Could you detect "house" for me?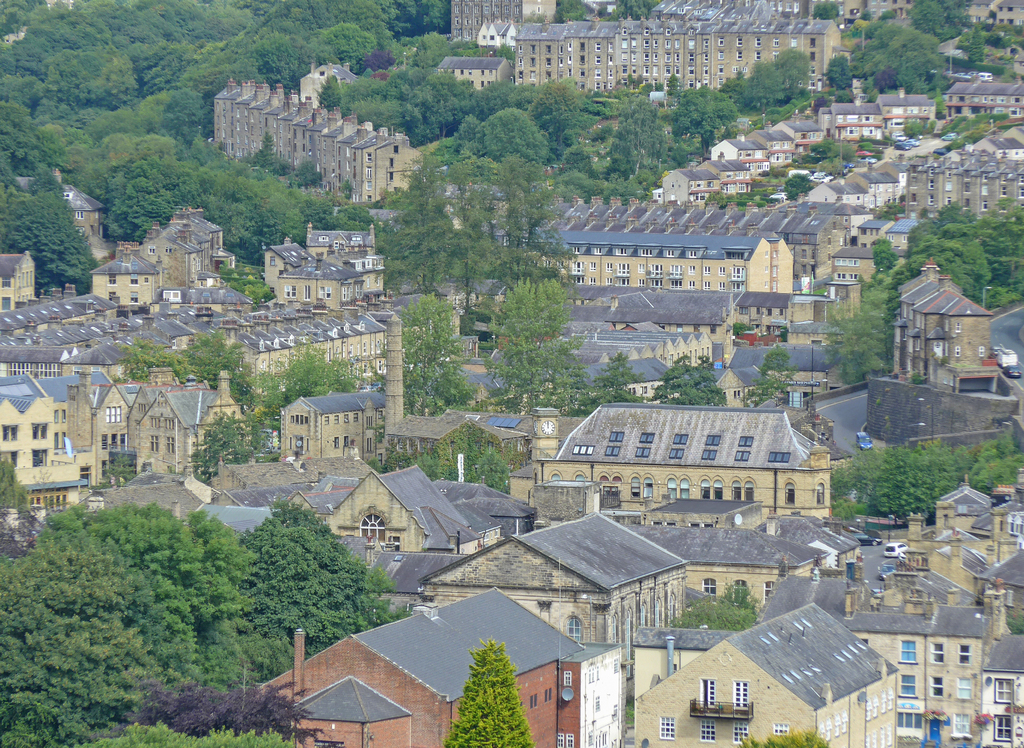
Detection result: BBox(781, 108, 829, 139).
